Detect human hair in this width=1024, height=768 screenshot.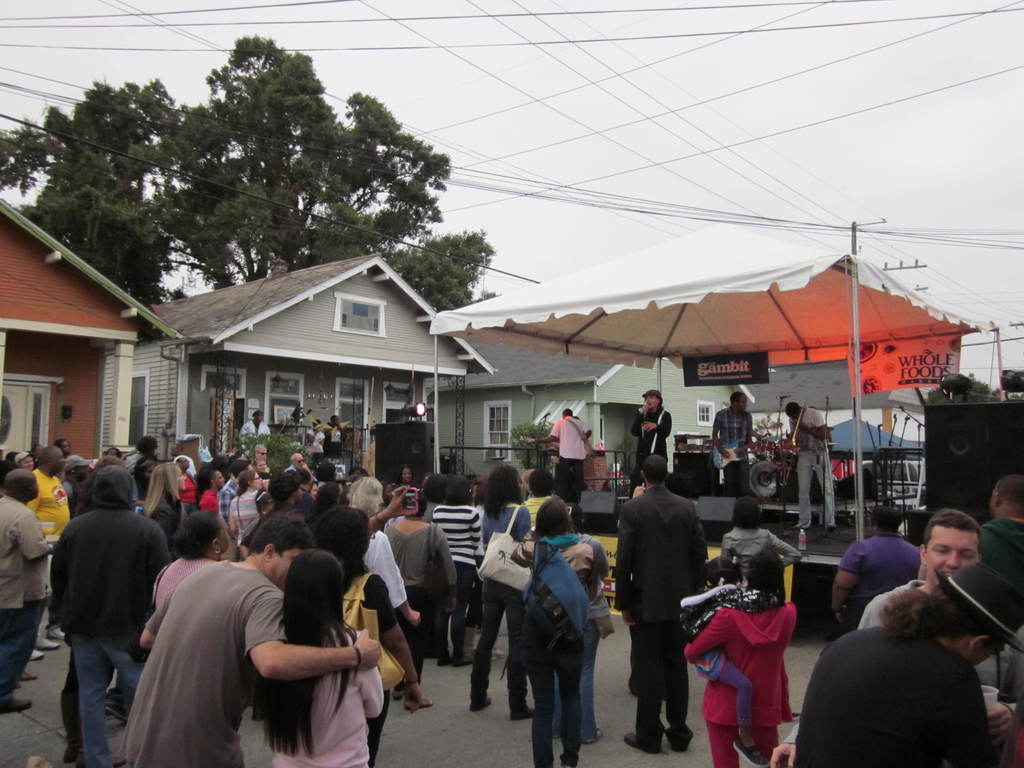
Detection: <box>992,476,1023,520</box>.
